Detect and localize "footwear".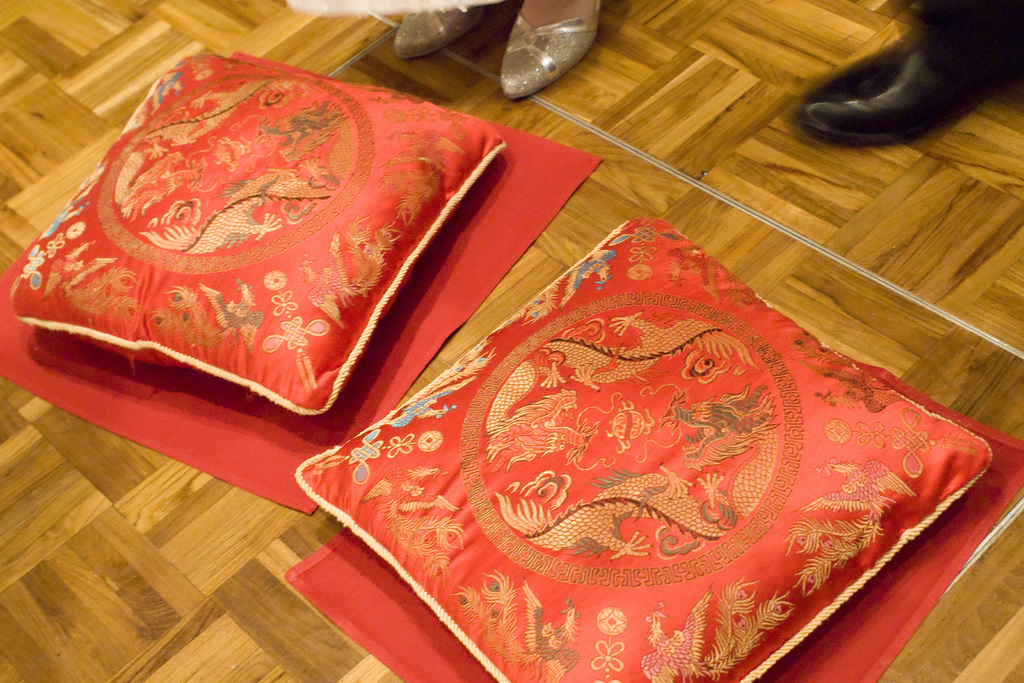
Localized at 504 0 602 98.
